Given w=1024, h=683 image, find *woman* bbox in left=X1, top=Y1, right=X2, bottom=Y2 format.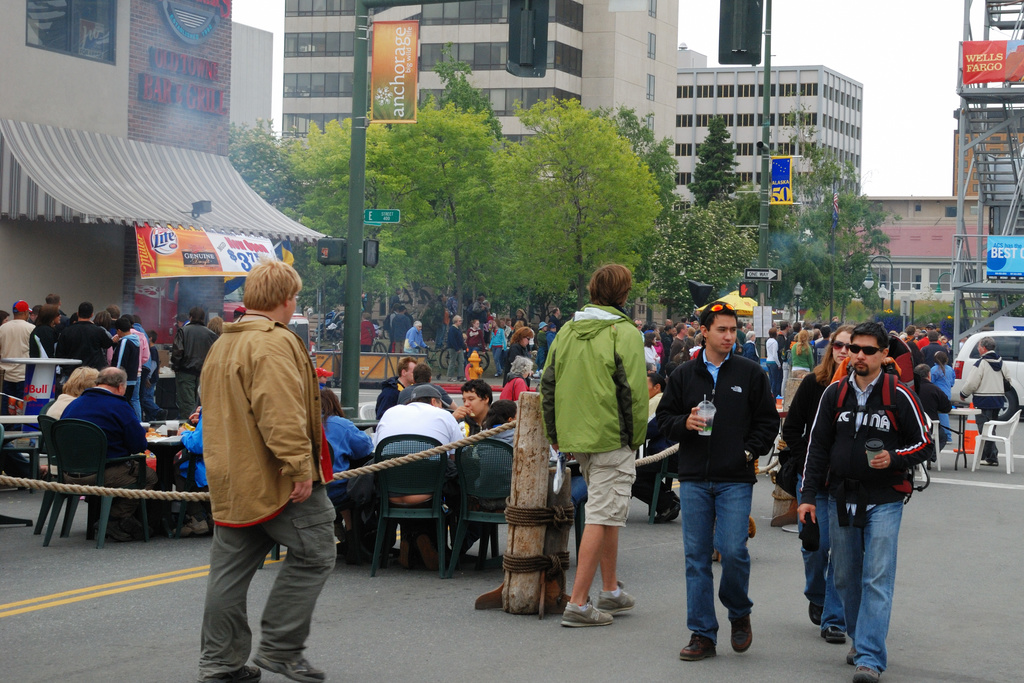
left=27, top=308, right=65, bottom=413.
